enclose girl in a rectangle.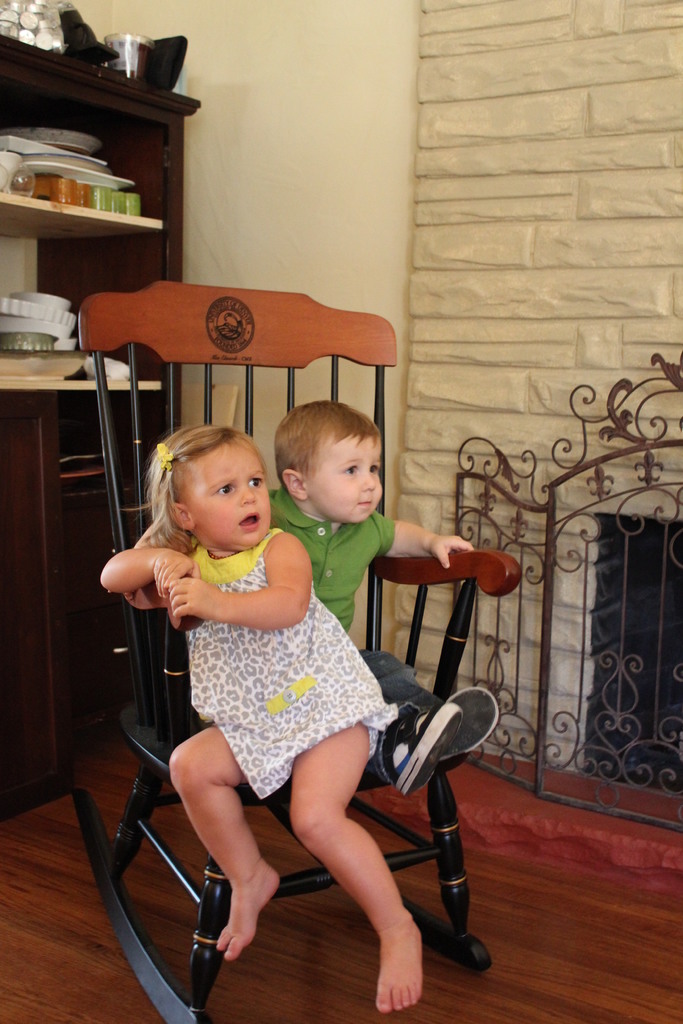
(left=99, top=420, right=429, bottom=1012).
